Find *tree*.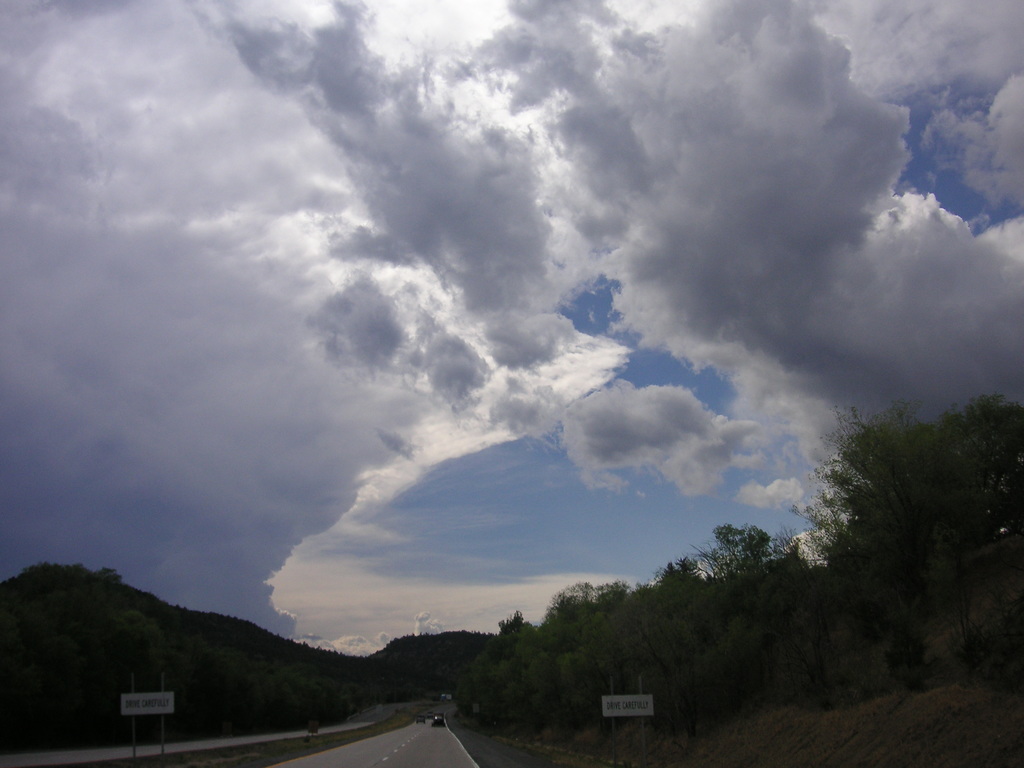
779 366 1005 694.
